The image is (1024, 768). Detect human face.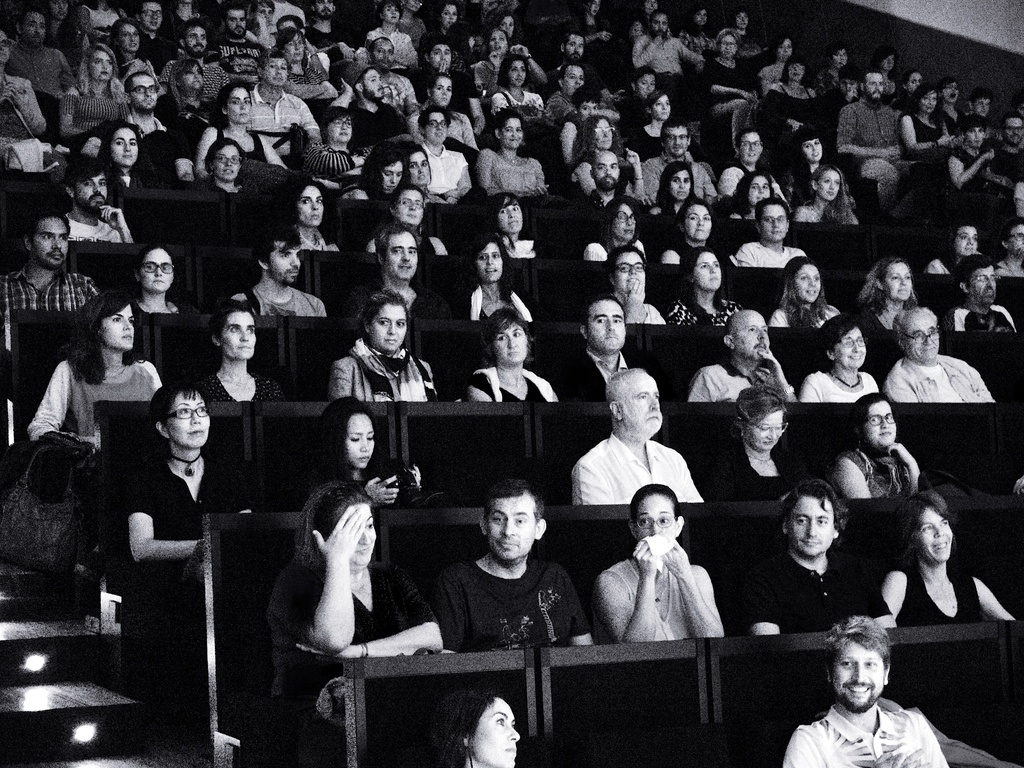
Detection: bbox=(406, 0, 421, 11).
